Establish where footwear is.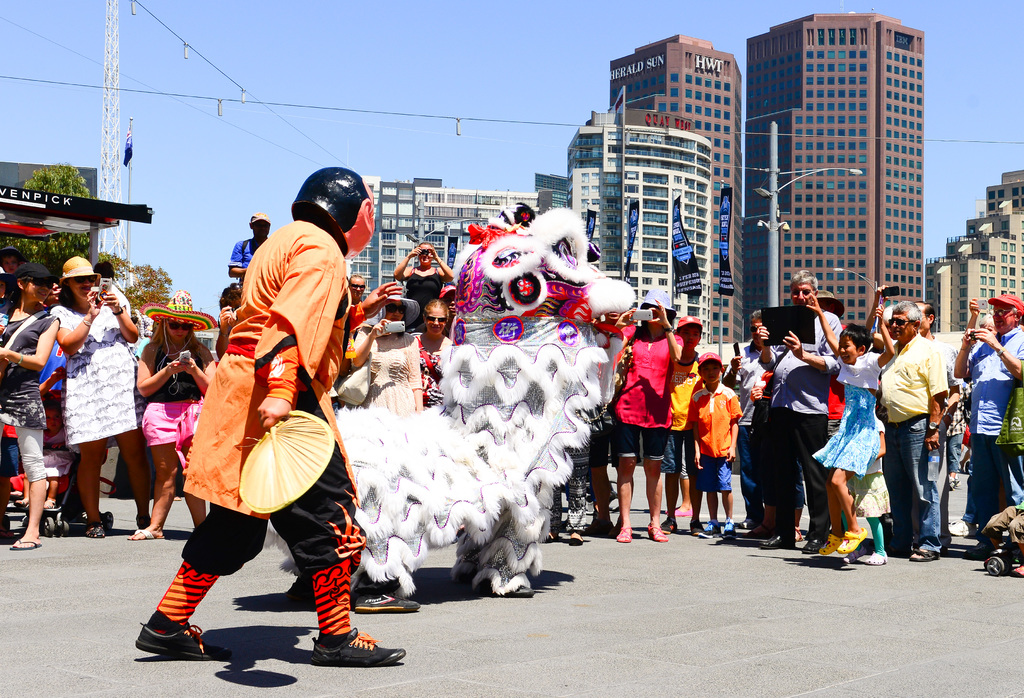
Established at x1=352 y1=590 x2=420 y2=614.
